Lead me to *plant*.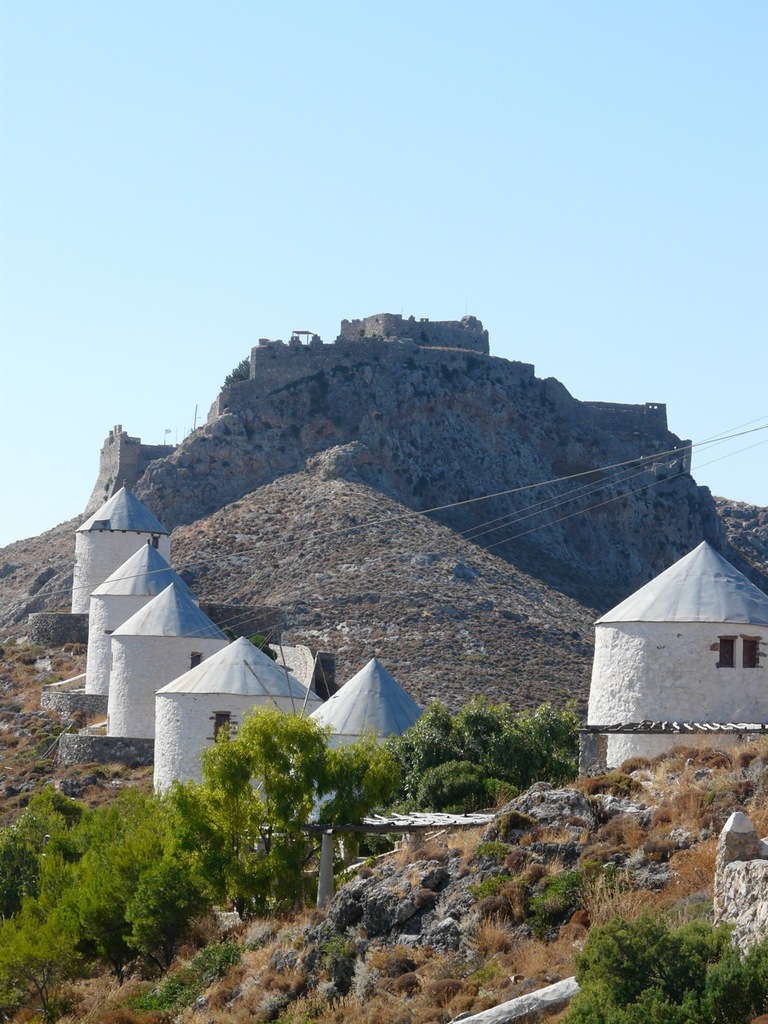
Lead to [126, 763, 250, 962].
